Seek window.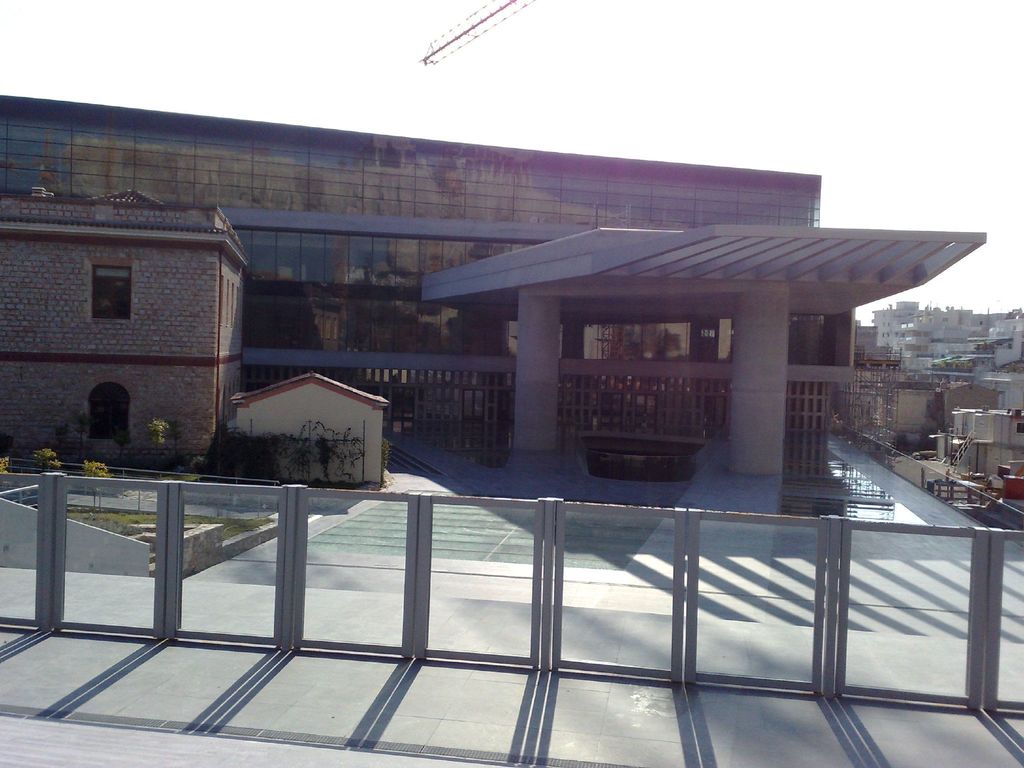
rect(81, 253, 136, 322).
